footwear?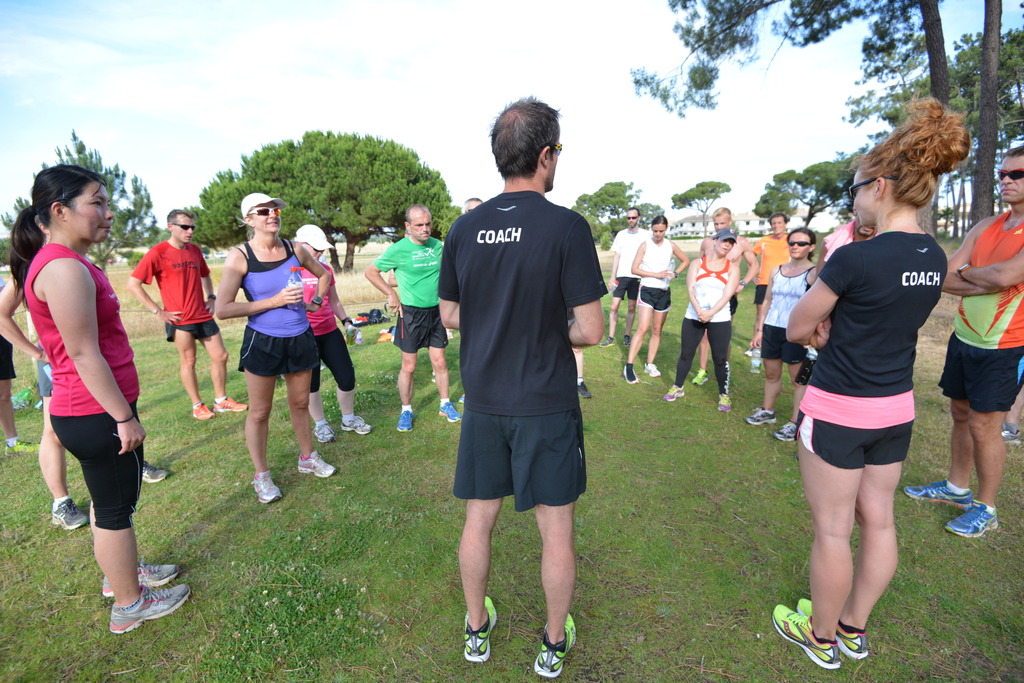
774, 601, 844, 667
